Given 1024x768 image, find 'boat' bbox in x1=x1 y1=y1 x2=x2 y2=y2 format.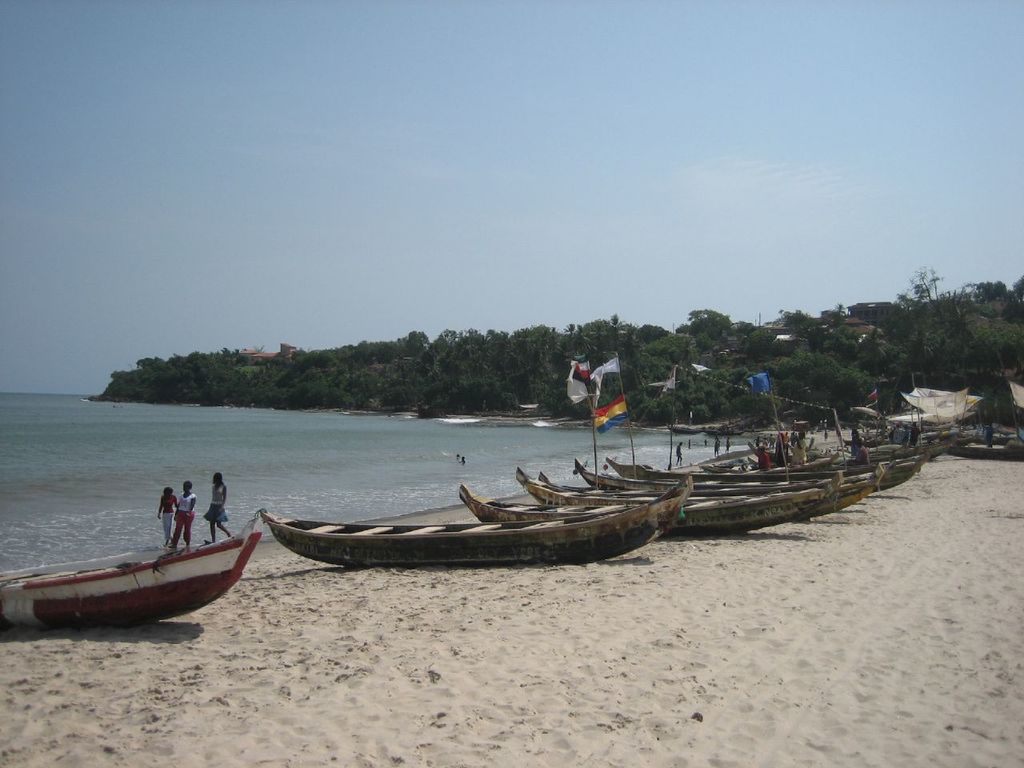
x1=843 y1=421 x2=983 y2=447.
